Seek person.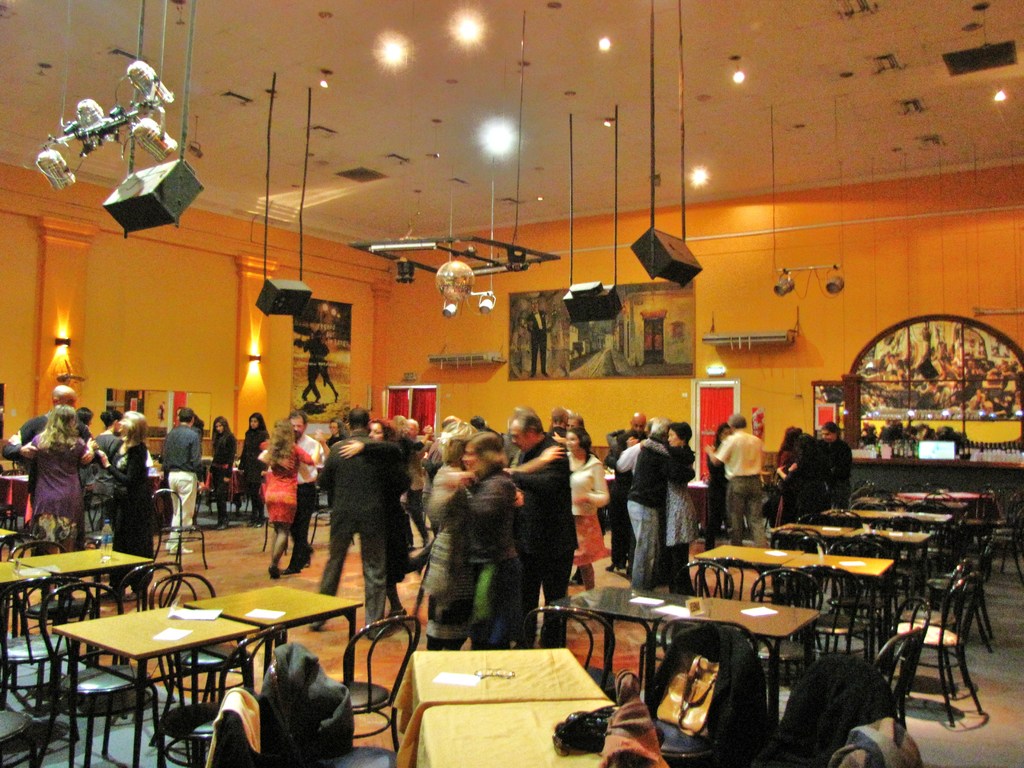
[161,404,209,553].
